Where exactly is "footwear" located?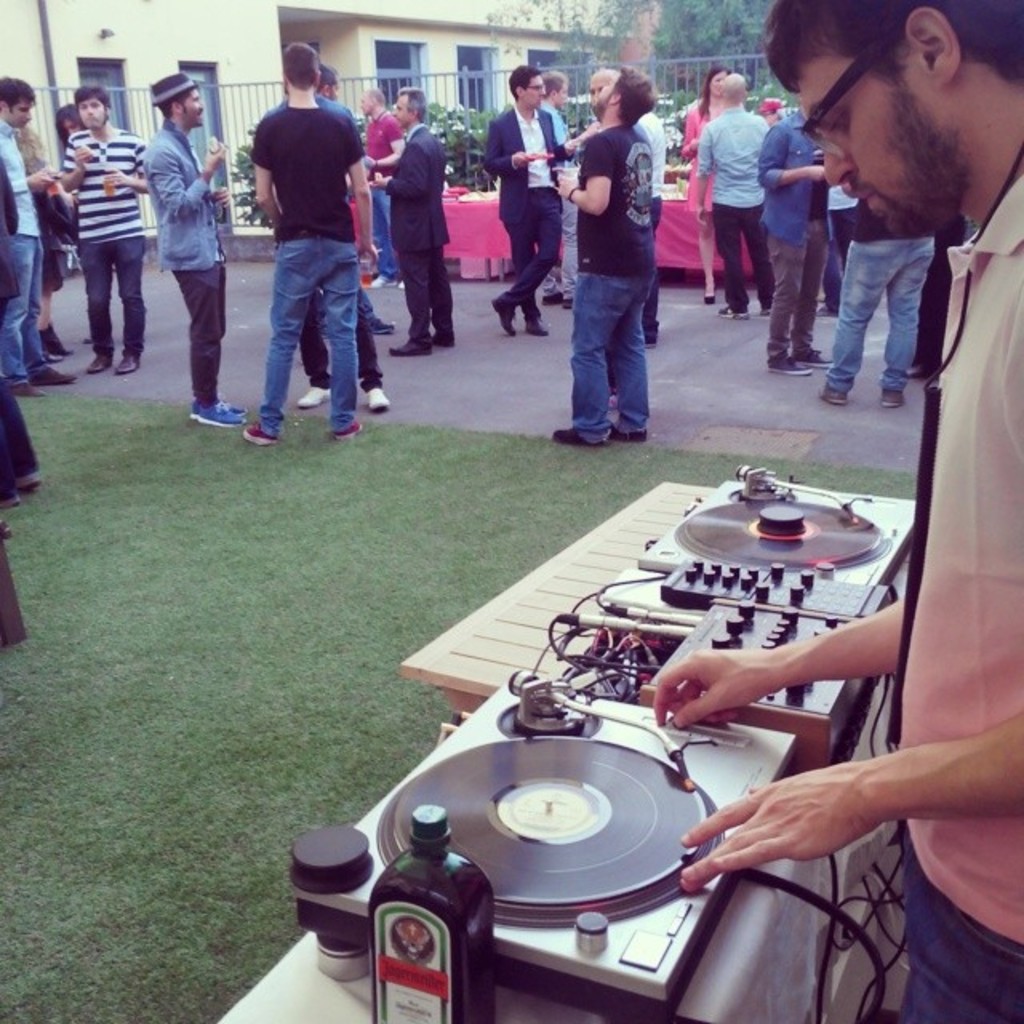
Its bounding box is <region>112, 346, 134, 378</region>.
